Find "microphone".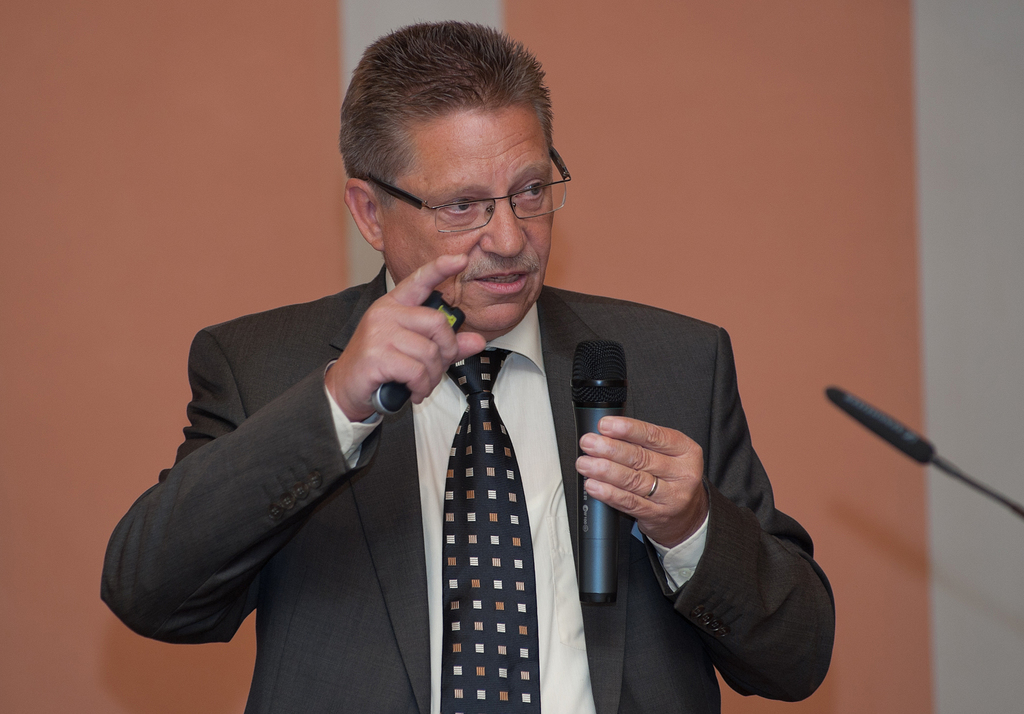
locate(564, 332, 640, 610).
